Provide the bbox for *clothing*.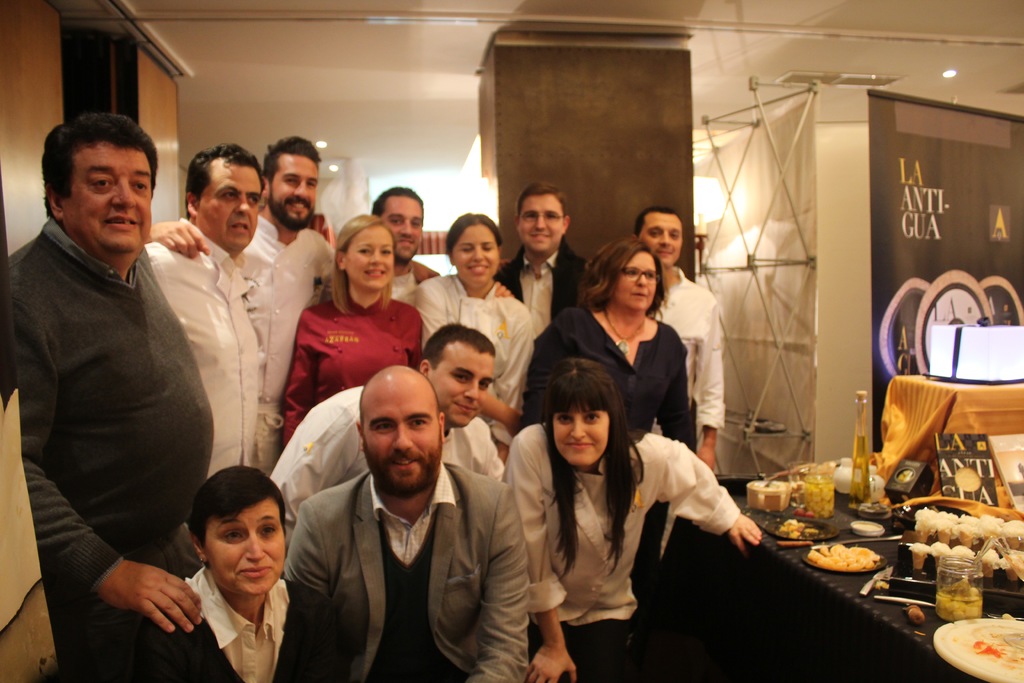
[0, 202, 740, 682].
